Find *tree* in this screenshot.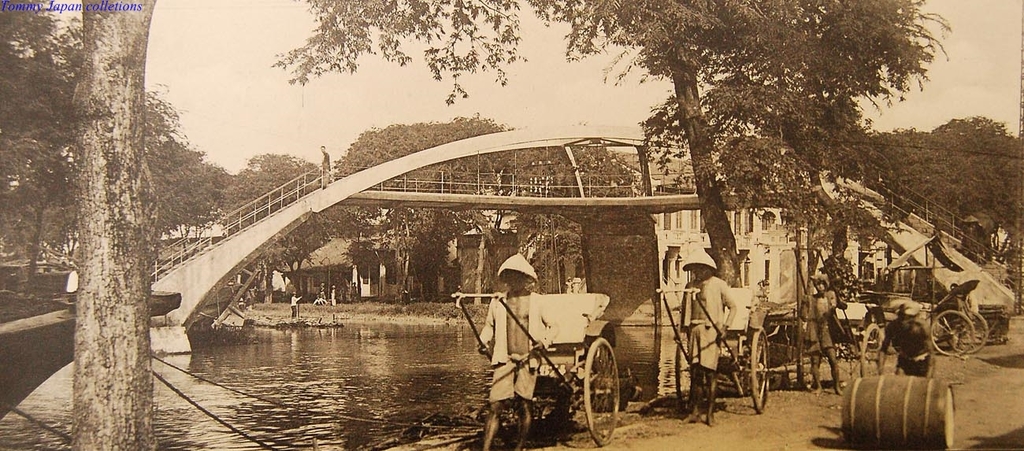
The bounding box for *tree* is bbox=[270, 0, 951, 287].
